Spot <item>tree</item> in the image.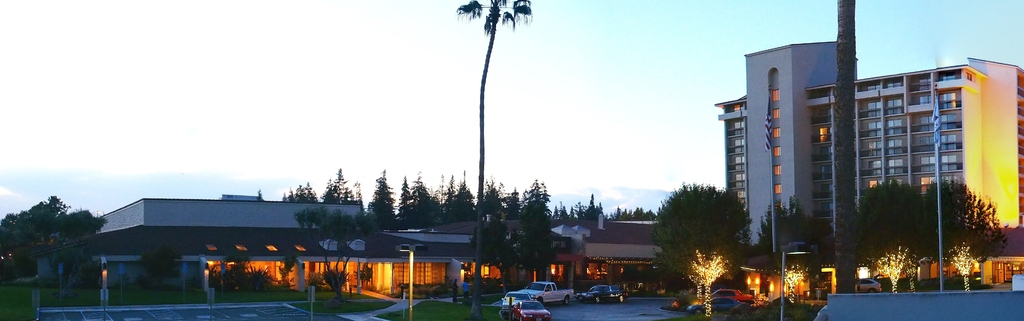
<item>tree</item> found at 655, 166, 766, 290.
